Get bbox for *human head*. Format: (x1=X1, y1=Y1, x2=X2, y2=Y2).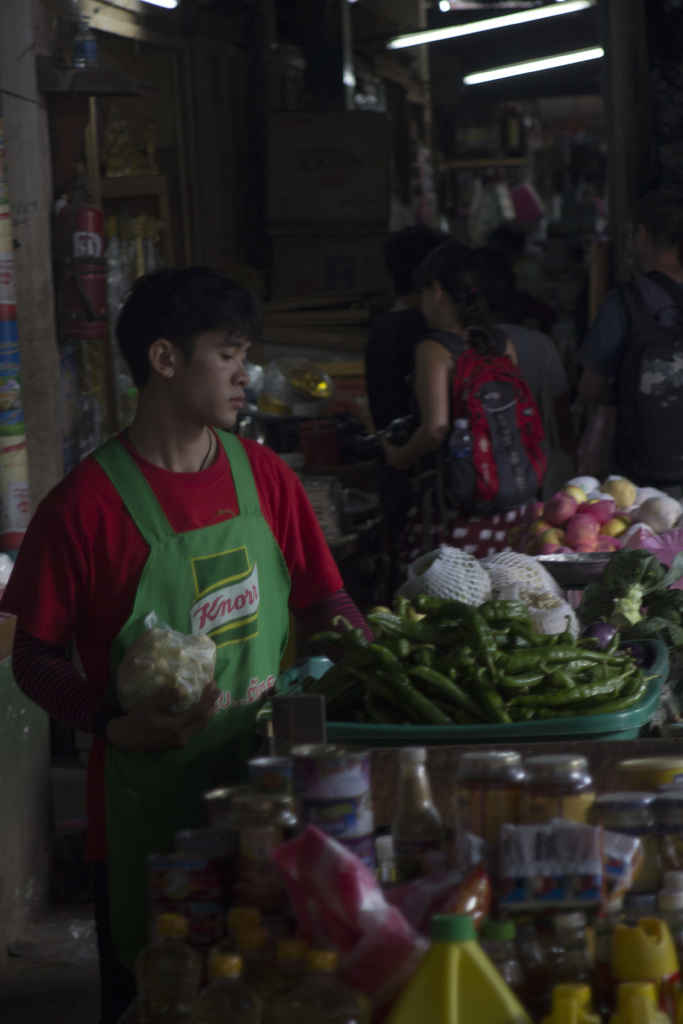
(x1=626, y1=192, x2=682, y2=275).
